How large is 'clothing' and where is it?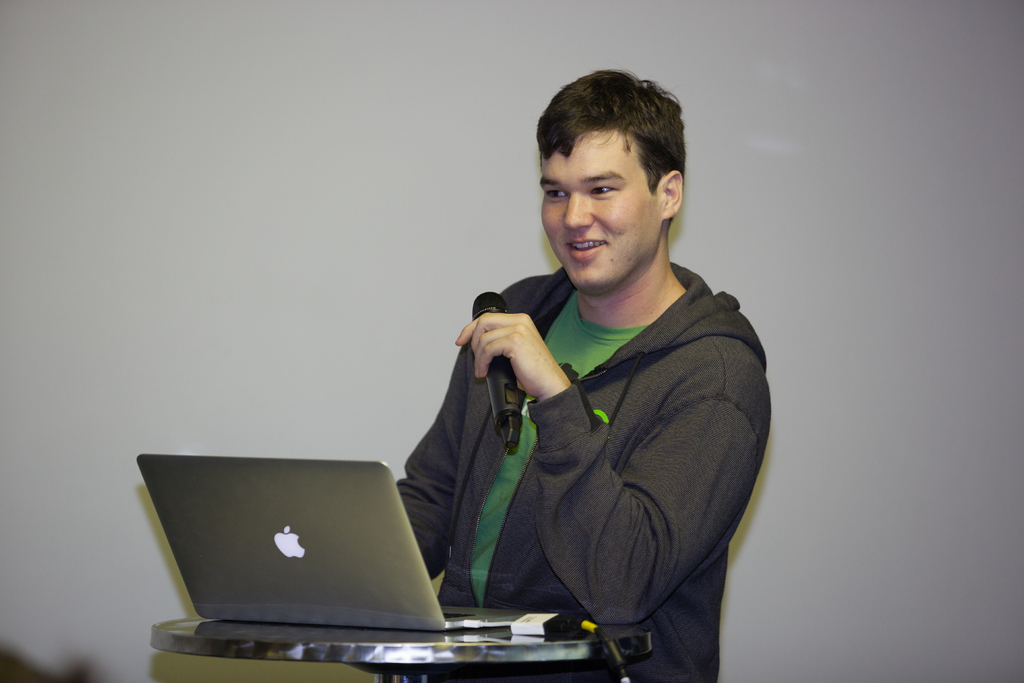
Bounding box: (left=404, top=219, right=770, bottom=668).
